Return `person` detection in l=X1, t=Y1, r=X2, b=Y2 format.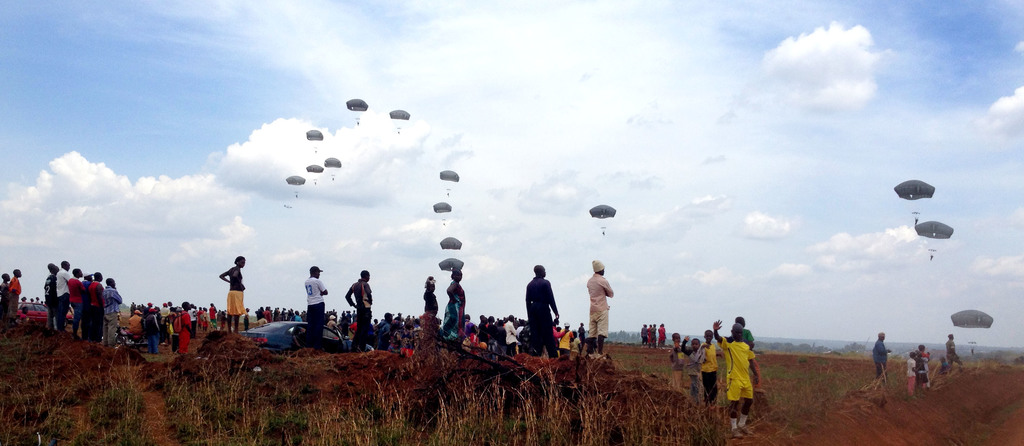
l=104, t=273, r=128, b=345.
